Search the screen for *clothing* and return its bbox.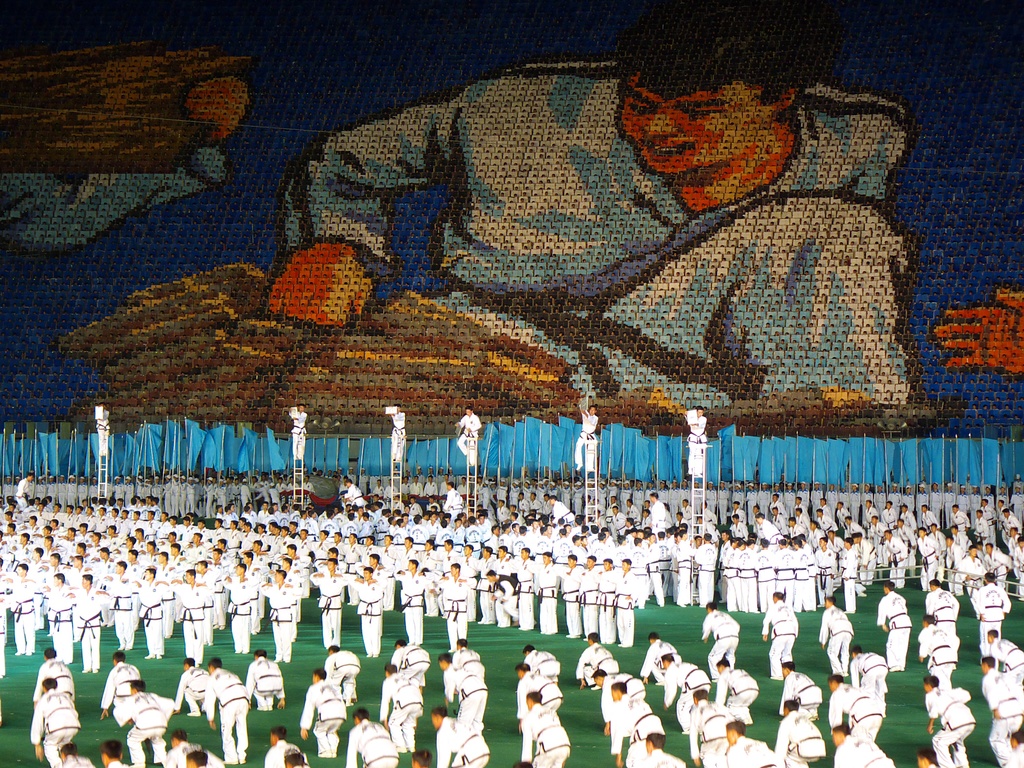
Found: l=791, t=716, r=816, b=753.
